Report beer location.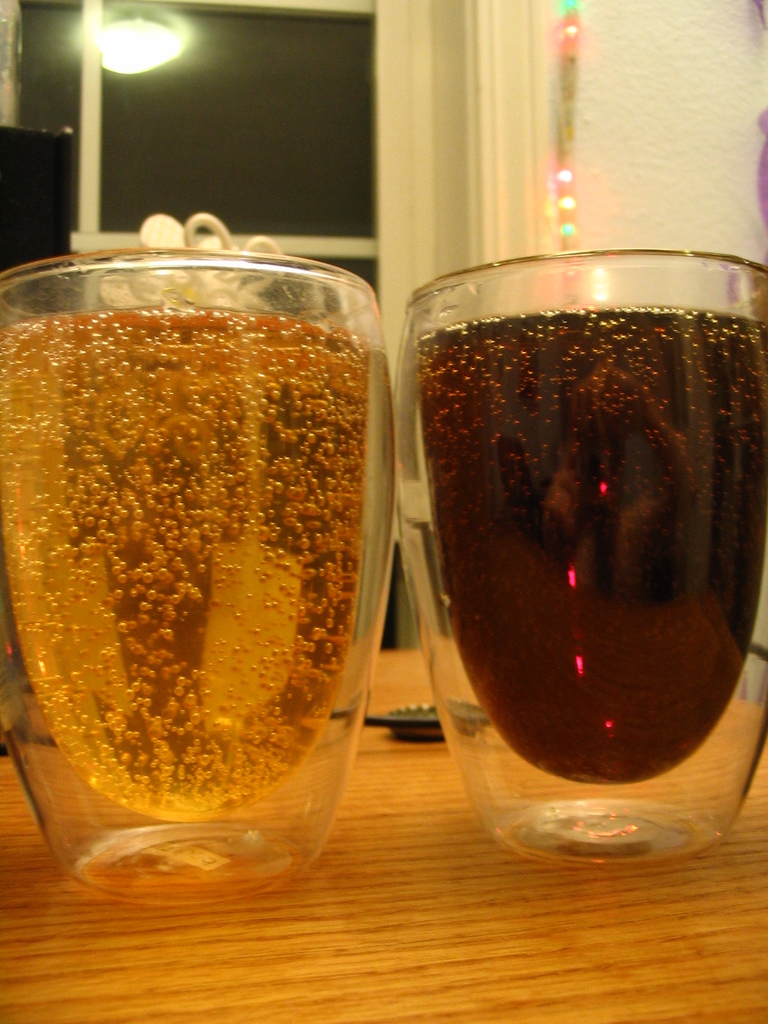
Report: [left=395, top=229, right=763, bottom=855].
